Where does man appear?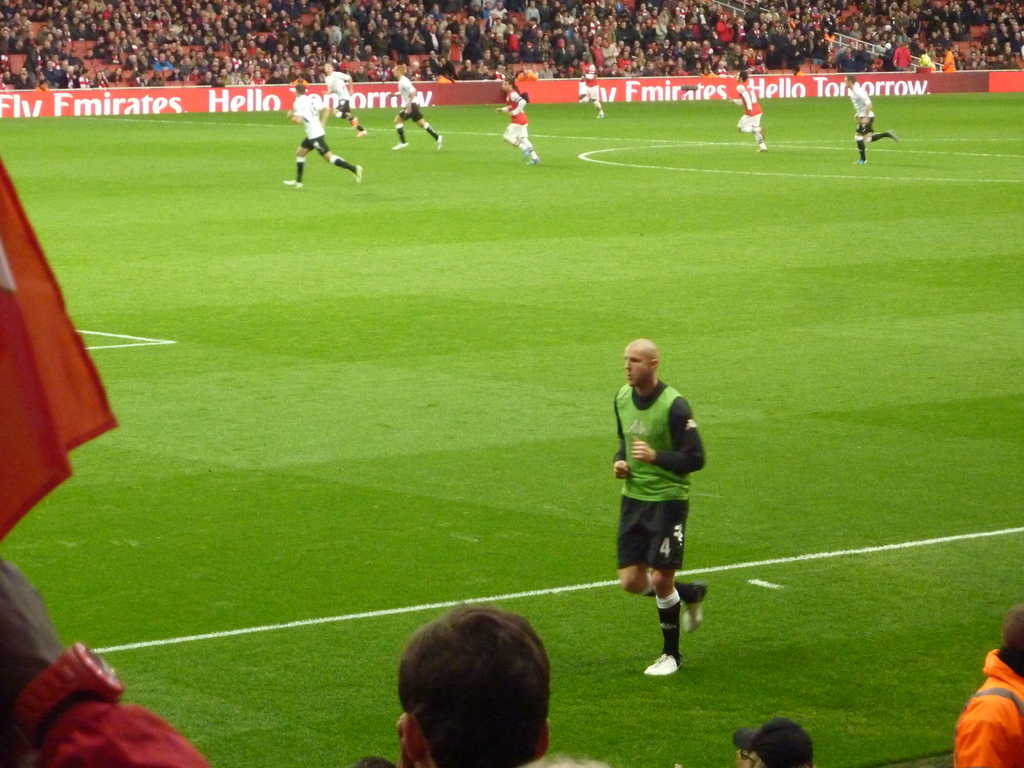
Appears at box=[579, 52, 604, 120].
